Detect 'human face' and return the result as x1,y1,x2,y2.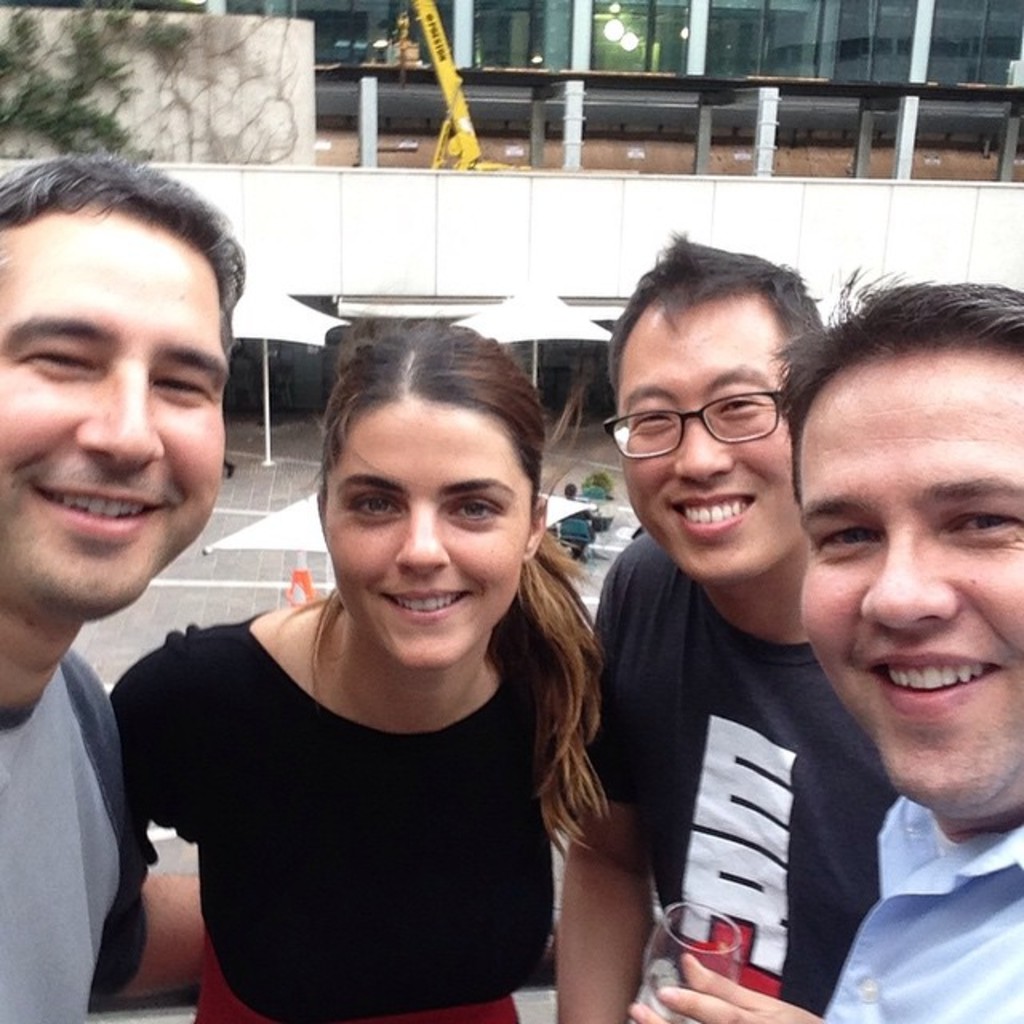
318,395,528,670.
